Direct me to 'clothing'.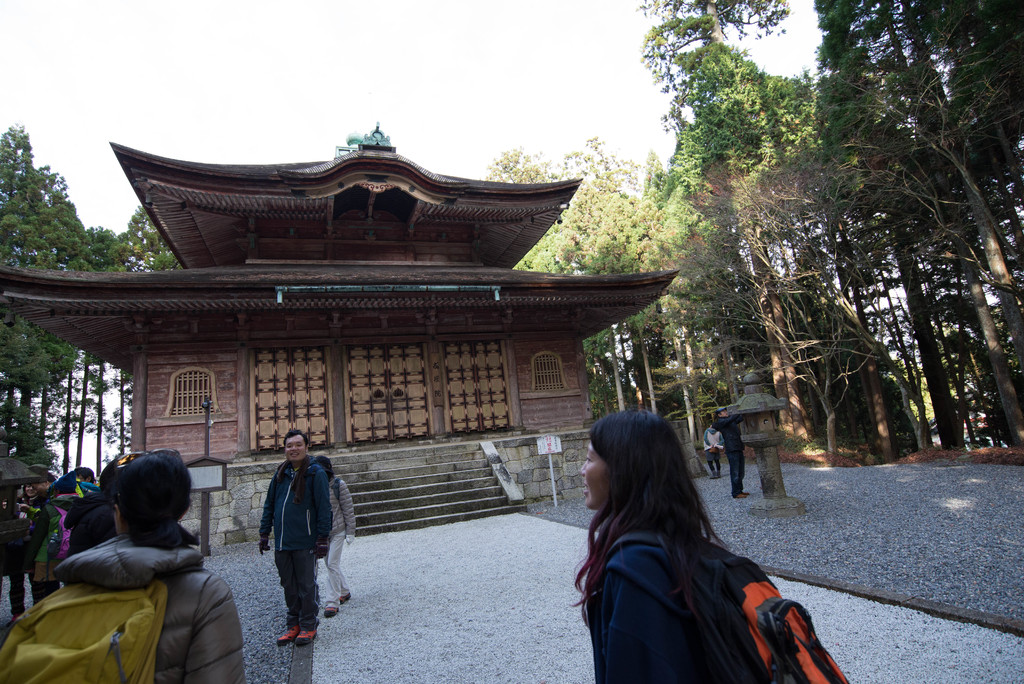
Direction: locate(705, 427, 730, 464).
